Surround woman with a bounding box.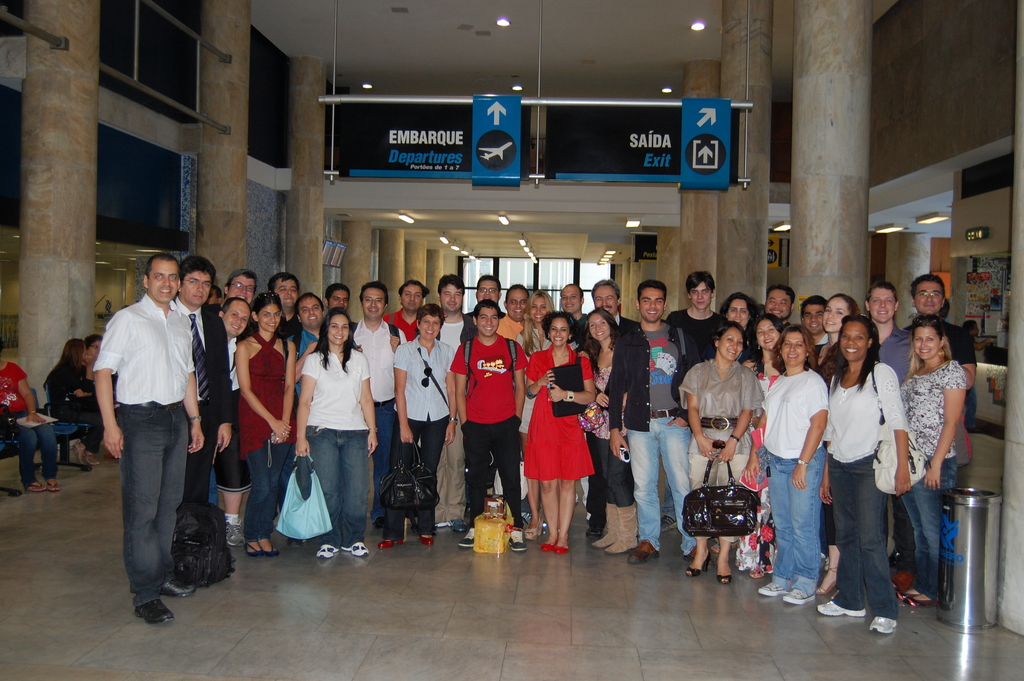
<bbox>36, 341, 97, 472</bbox>.
